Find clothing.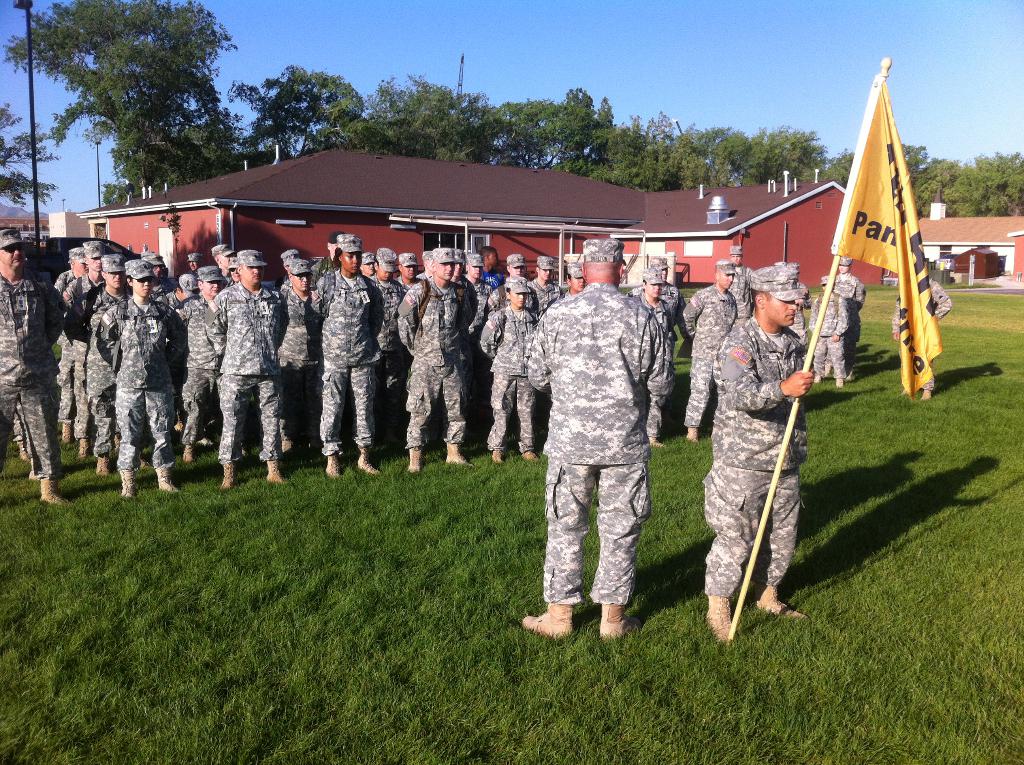
629:297:675:447.
